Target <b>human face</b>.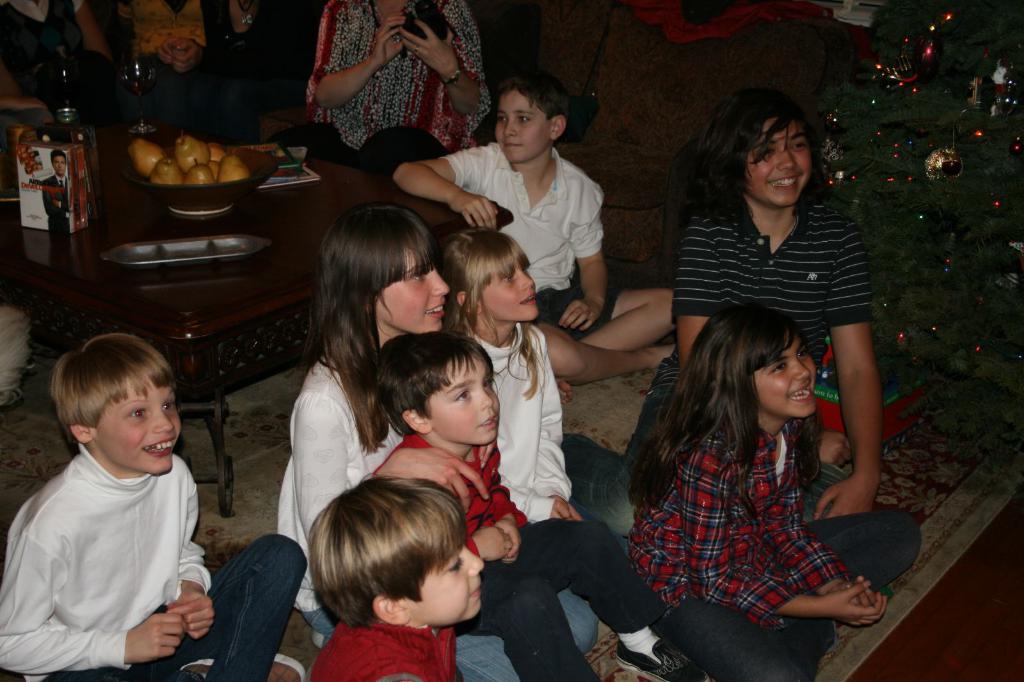
Target region: select_region(382, 252, 451, 333).
